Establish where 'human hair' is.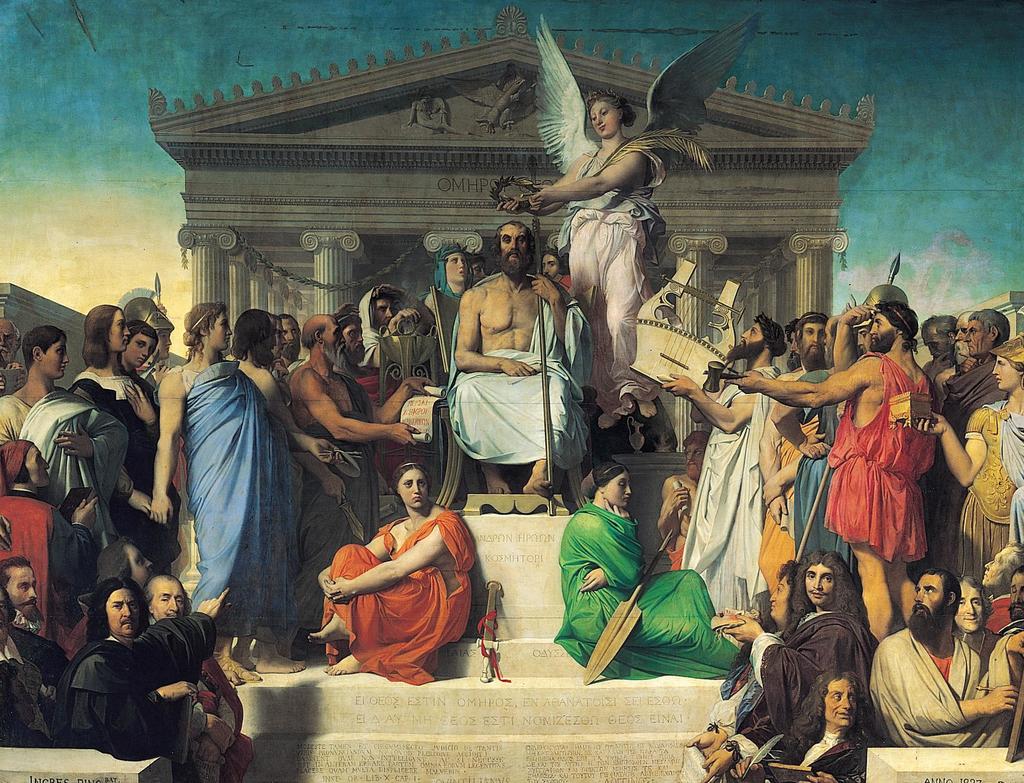
Established at 541 246 570 273.
